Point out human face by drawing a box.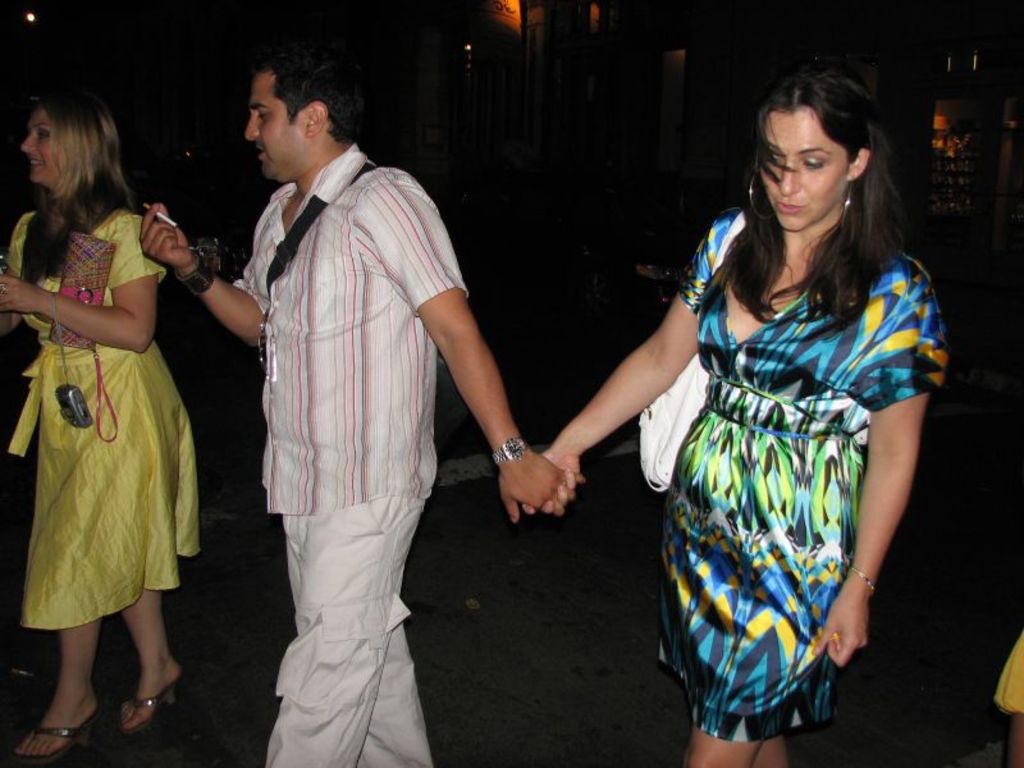
Rect(760, 105, 846, 228).
